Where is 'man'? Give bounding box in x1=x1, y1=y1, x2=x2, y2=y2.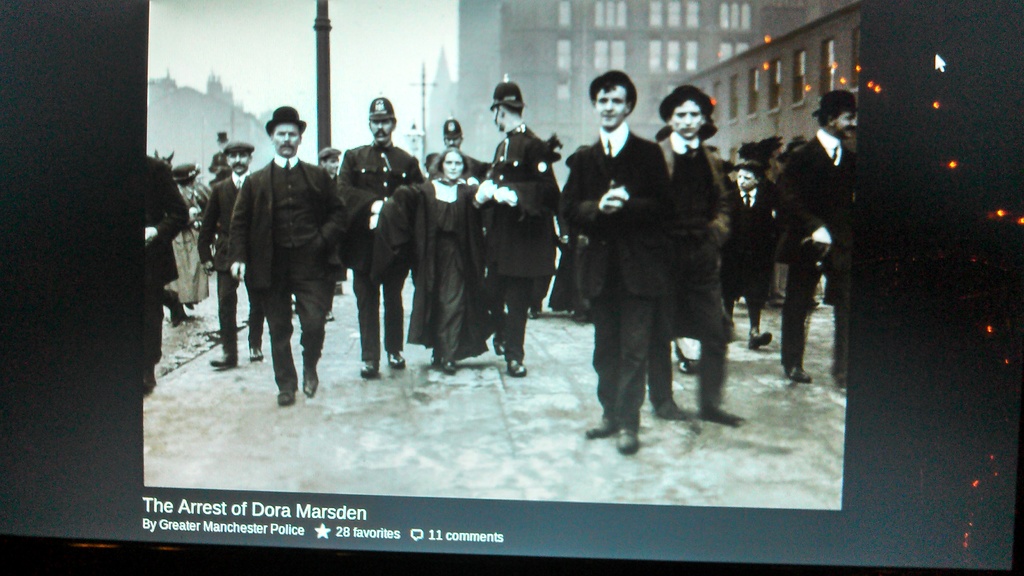
x1=229, y1=120, x2=340, y2=406.
